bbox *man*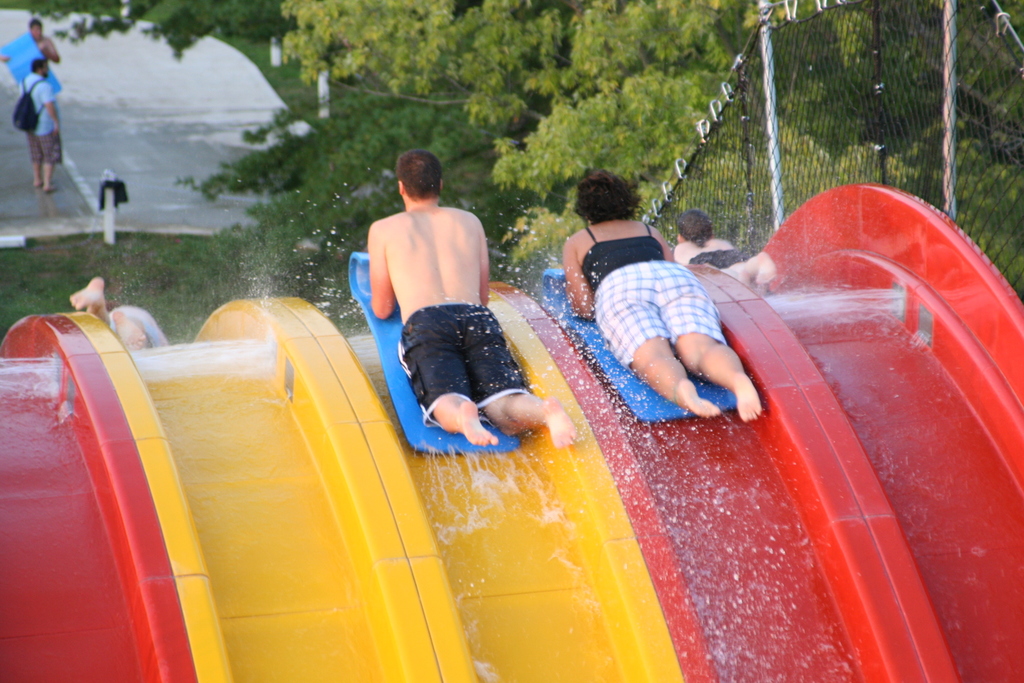
pyautogui.locateOnScreen(344, 167, 554, 452)
